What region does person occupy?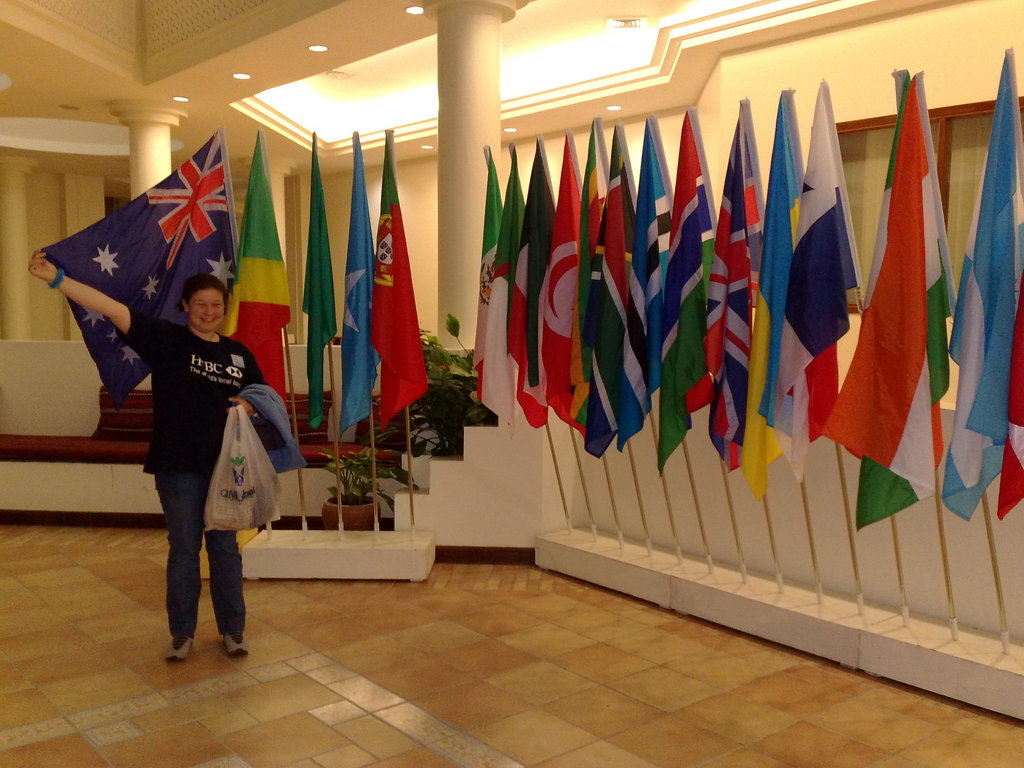
l=28, t=251, r=264, b=664.
